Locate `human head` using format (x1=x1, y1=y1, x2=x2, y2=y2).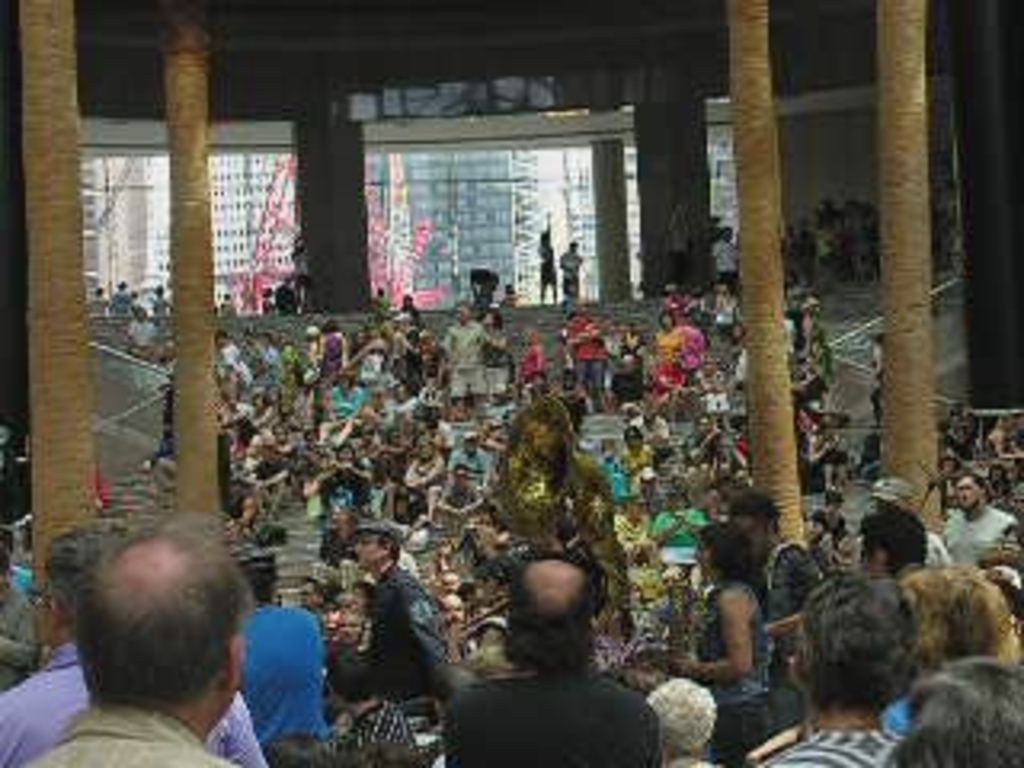
(x1=794, y1=579, x2=922, y2=704).
